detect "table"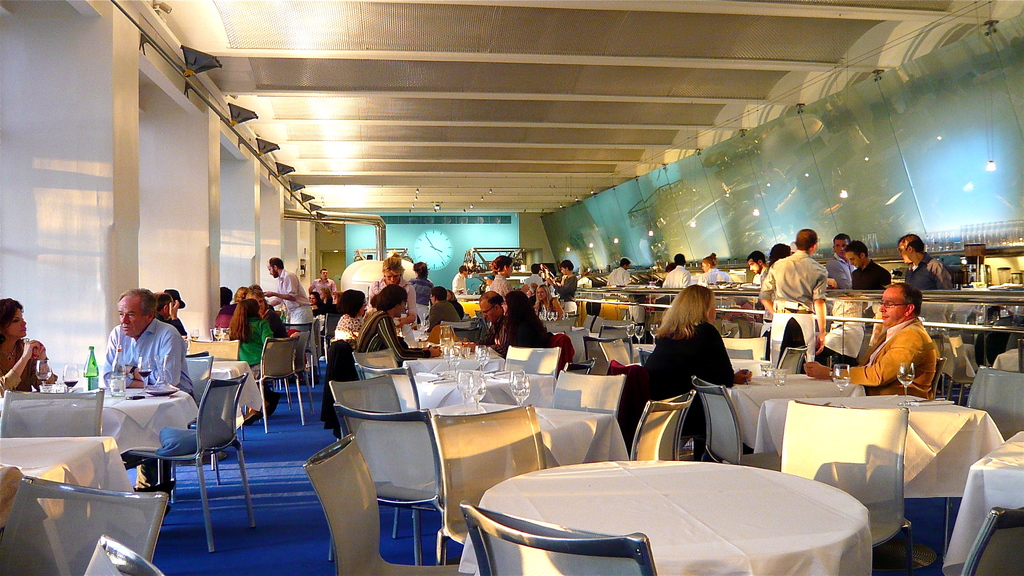
941:432:1023:575
